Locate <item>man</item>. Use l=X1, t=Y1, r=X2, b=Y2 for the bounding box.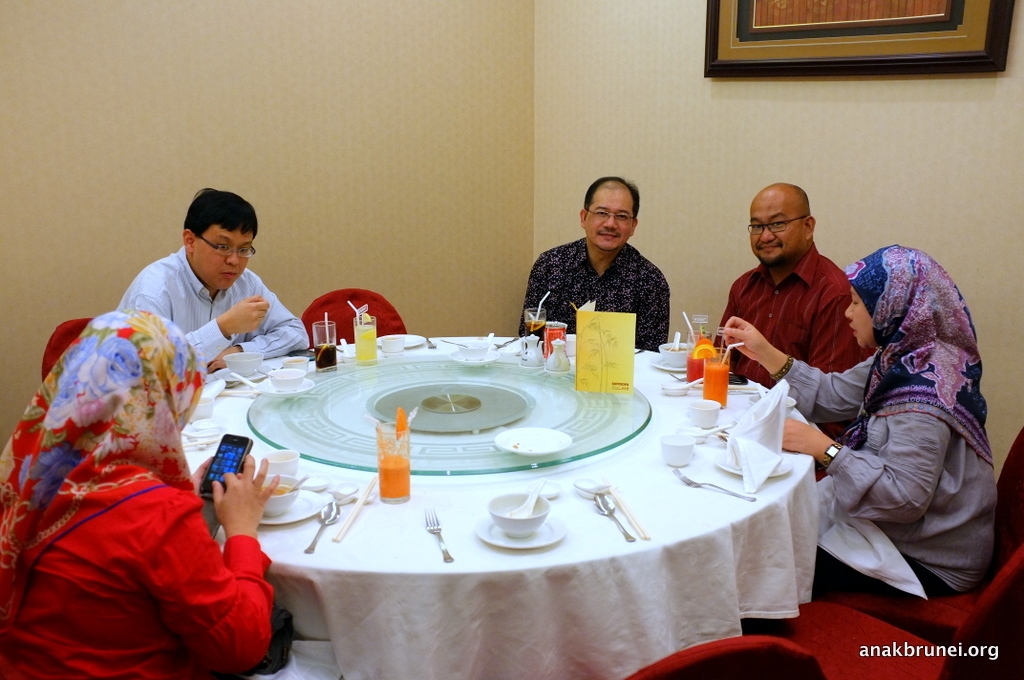
l=114, t=185, r=309, b=377.
